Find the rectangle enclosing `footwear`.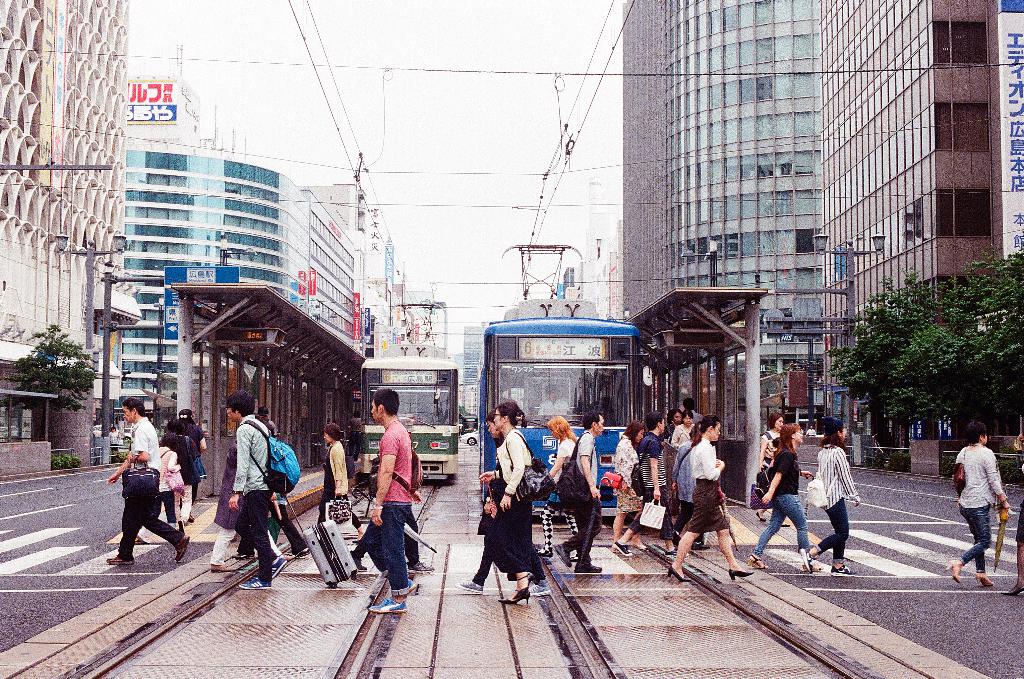
(452, 580, 487, 594).
